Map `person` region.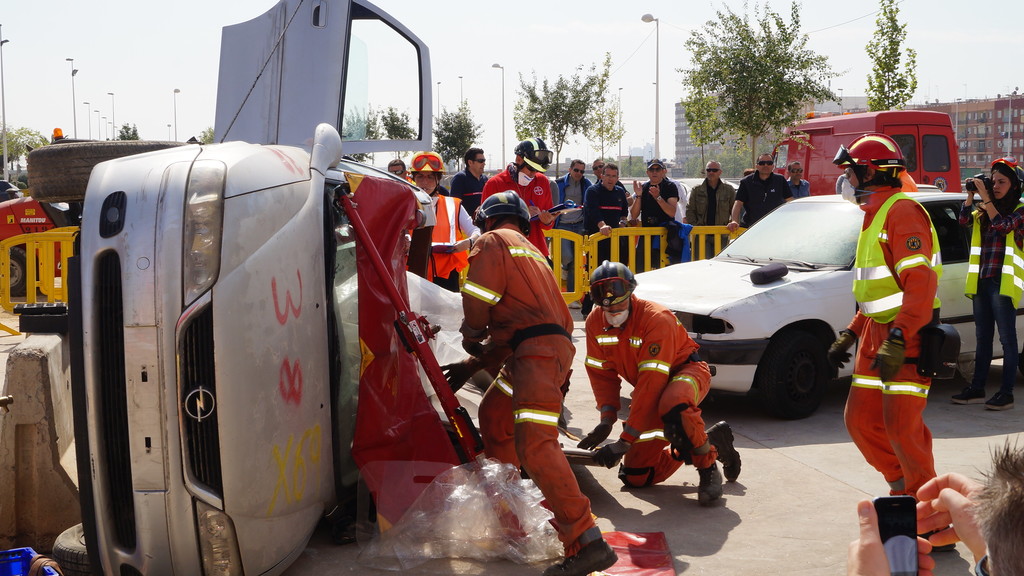
Mapped to l=824, t=131, r=939, b=499.
